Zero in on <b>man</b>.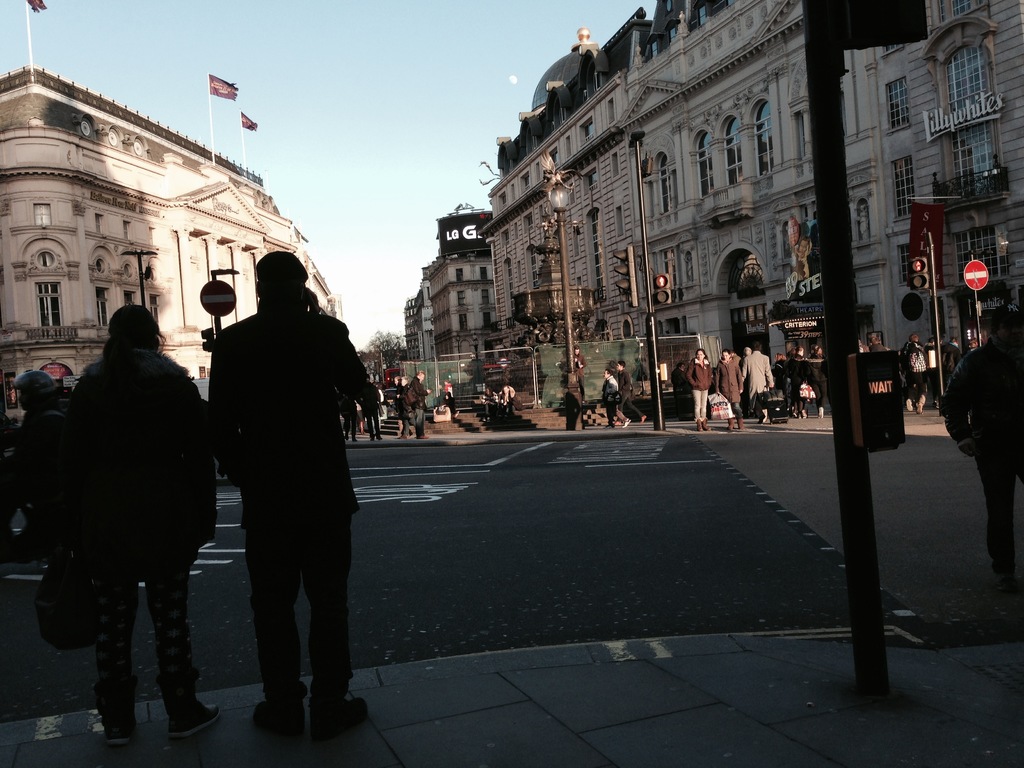
Zeroed in: box(193, 245, 361, 740).
